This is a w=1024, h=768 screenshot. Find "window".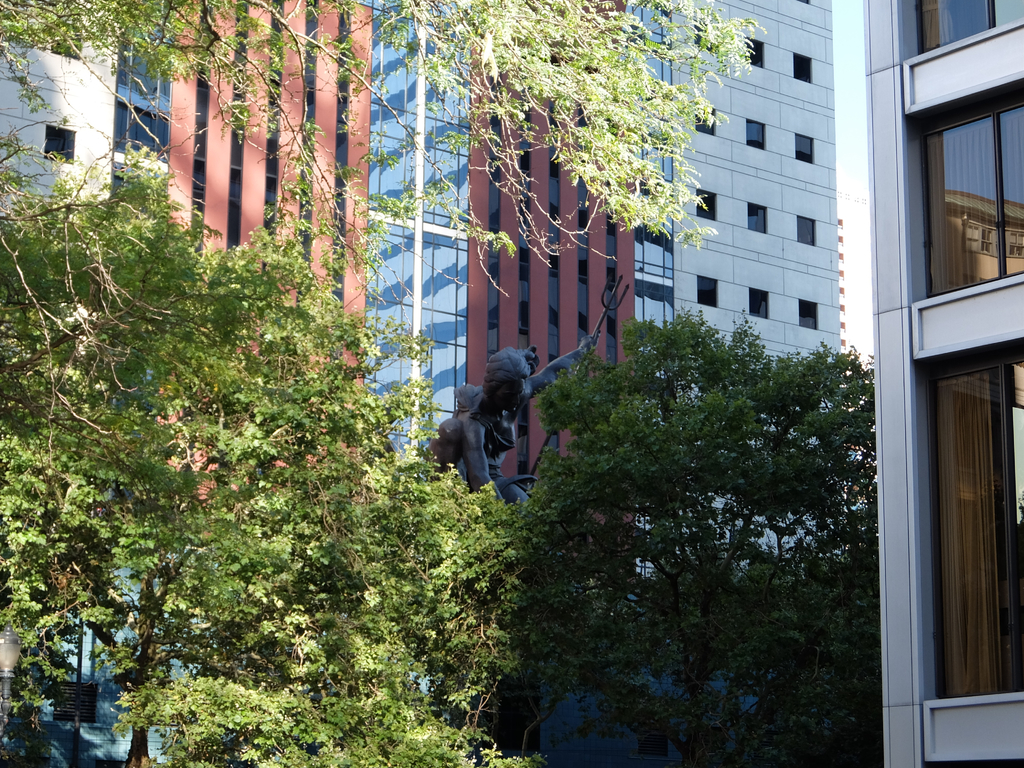
Bounding box: [x1=691, y1=104, x2=717, y2=131].
